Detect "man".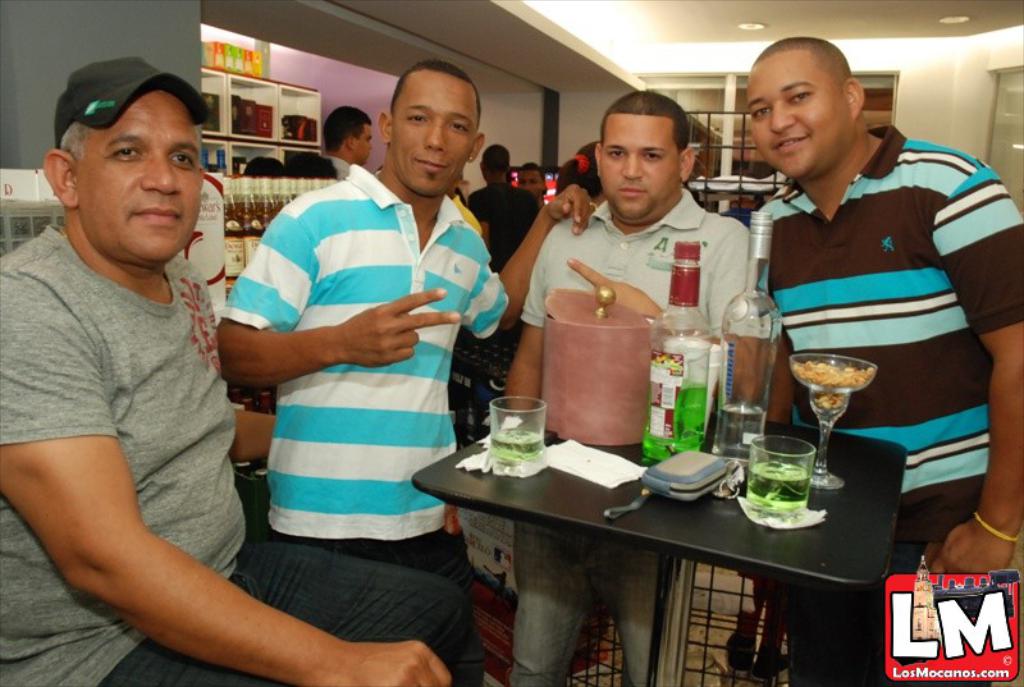
Detected at locate(518, 165, 543, 196).
